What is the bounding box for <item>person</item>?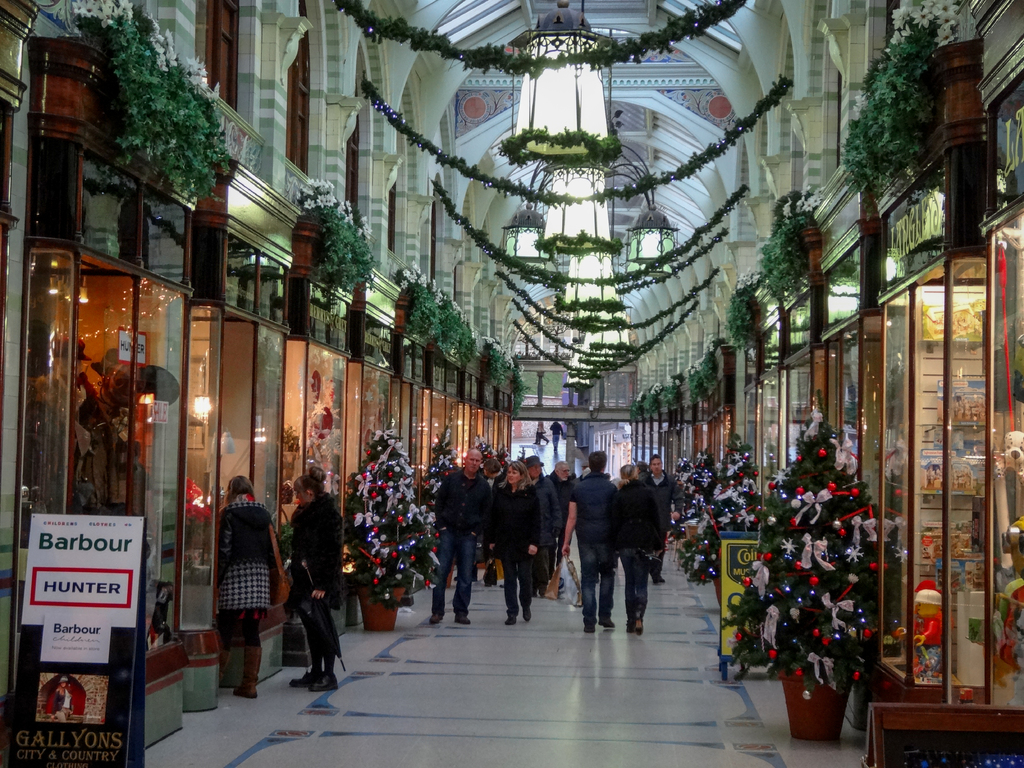
bbox(620, 465, 660, 628).
